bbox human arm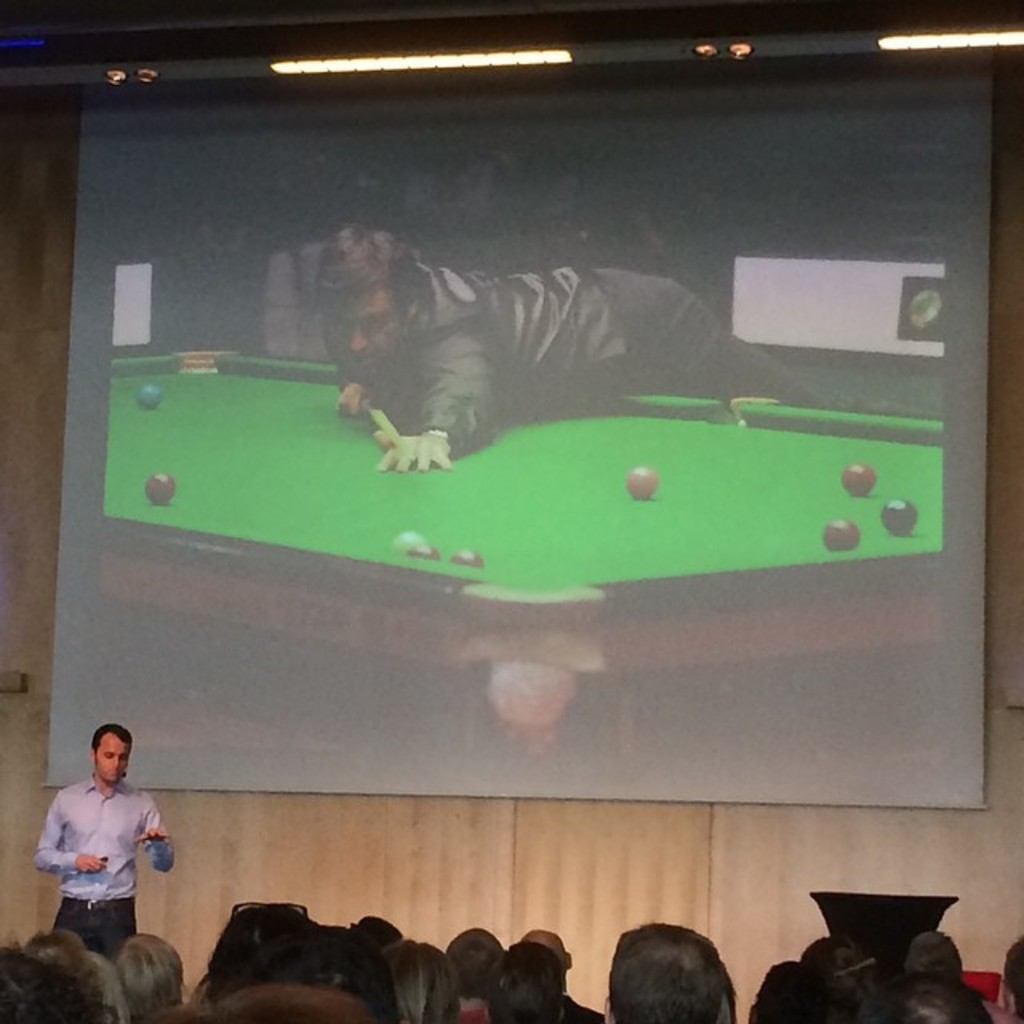
crop(126, 789, 176, 848)
